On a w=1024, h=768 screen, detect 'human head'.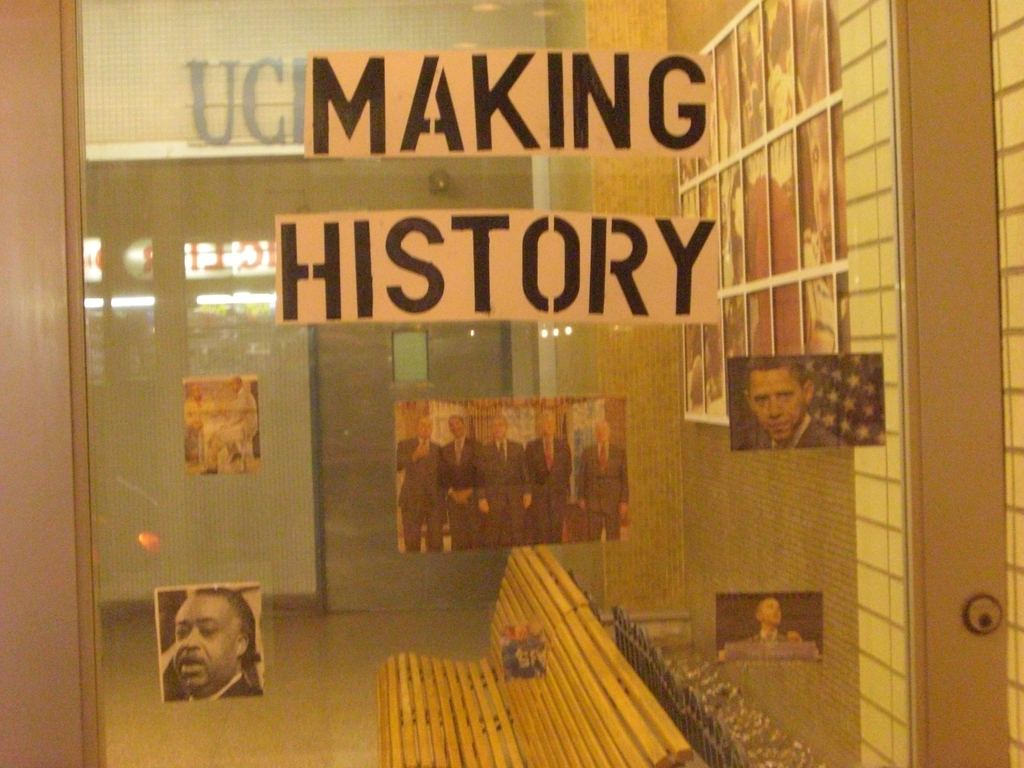
bbox=[744, 355, 813, 438].
